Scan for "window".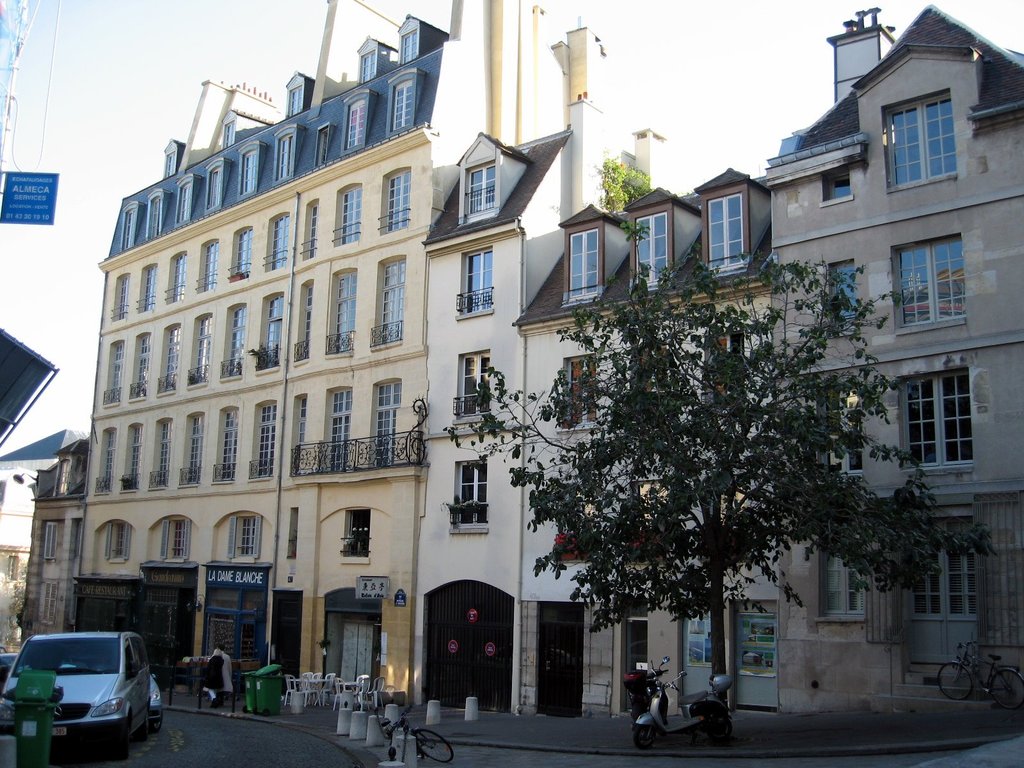
Scan result: region(303, 200, 318, 259).
